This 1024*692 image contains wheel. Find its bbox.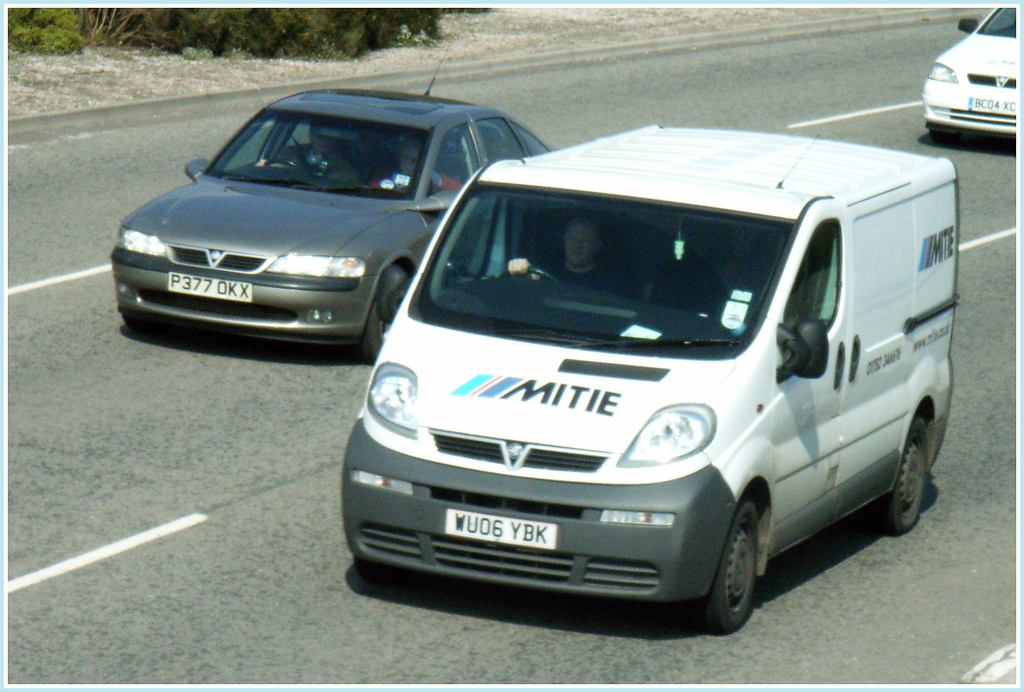
(362,267,395,366).
